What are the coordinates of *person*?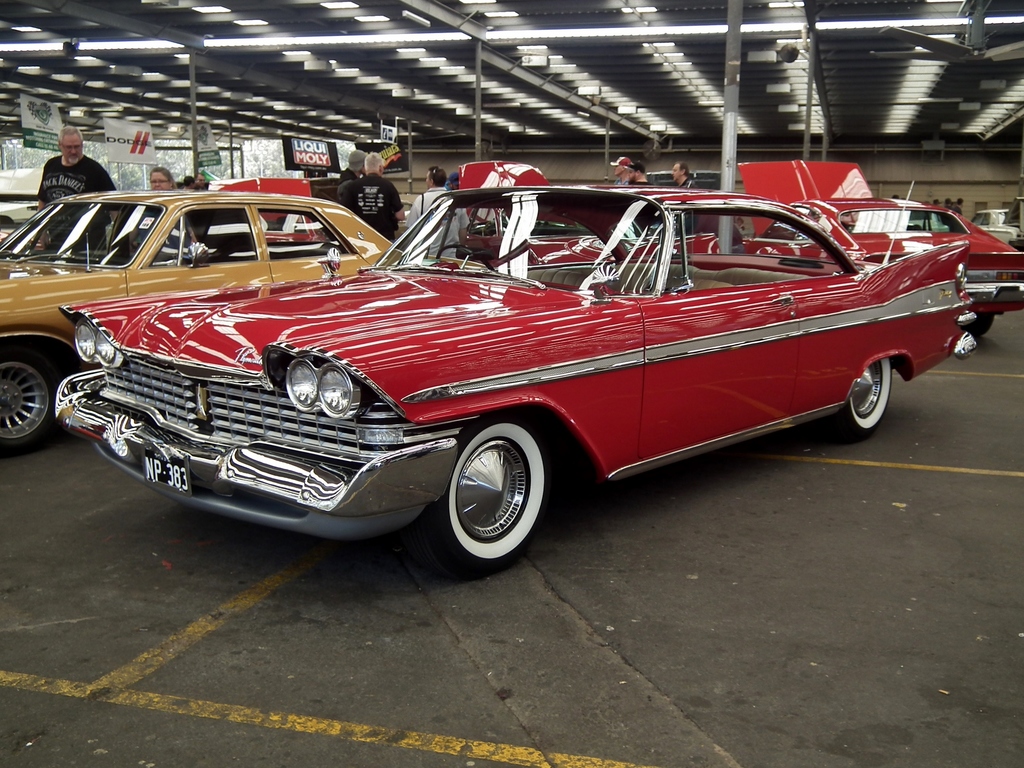
<bbox>143, 153, 186, 205</bbox>.
